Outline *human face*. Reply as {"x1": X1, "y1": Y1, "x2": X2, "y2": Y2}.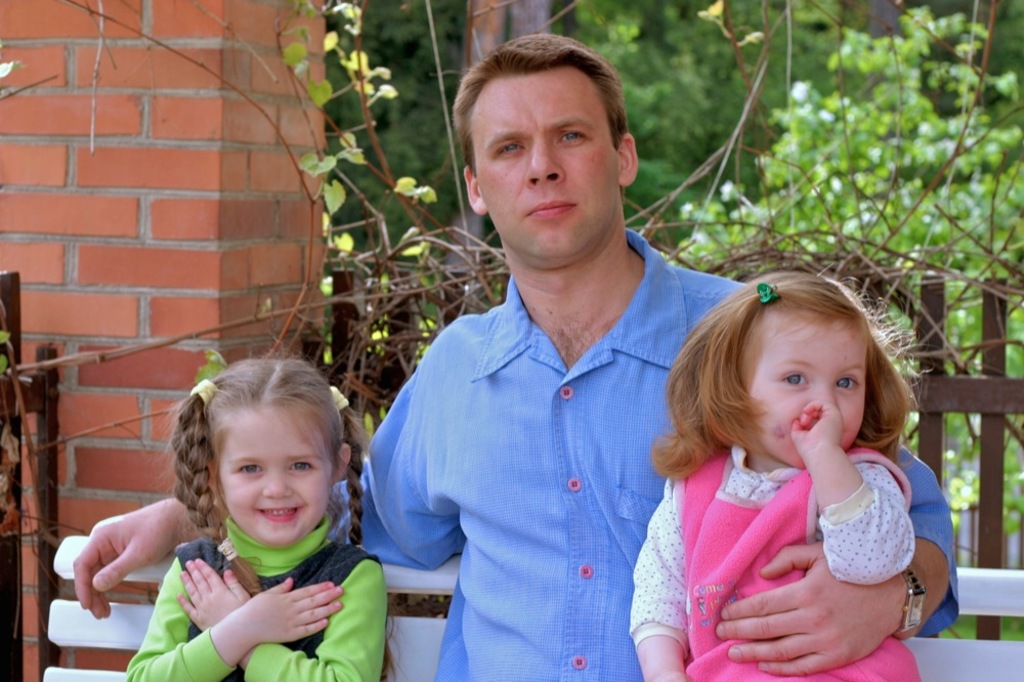
{"x1": 745, "y1": 333, "x2": 865, "y2": 469}.
